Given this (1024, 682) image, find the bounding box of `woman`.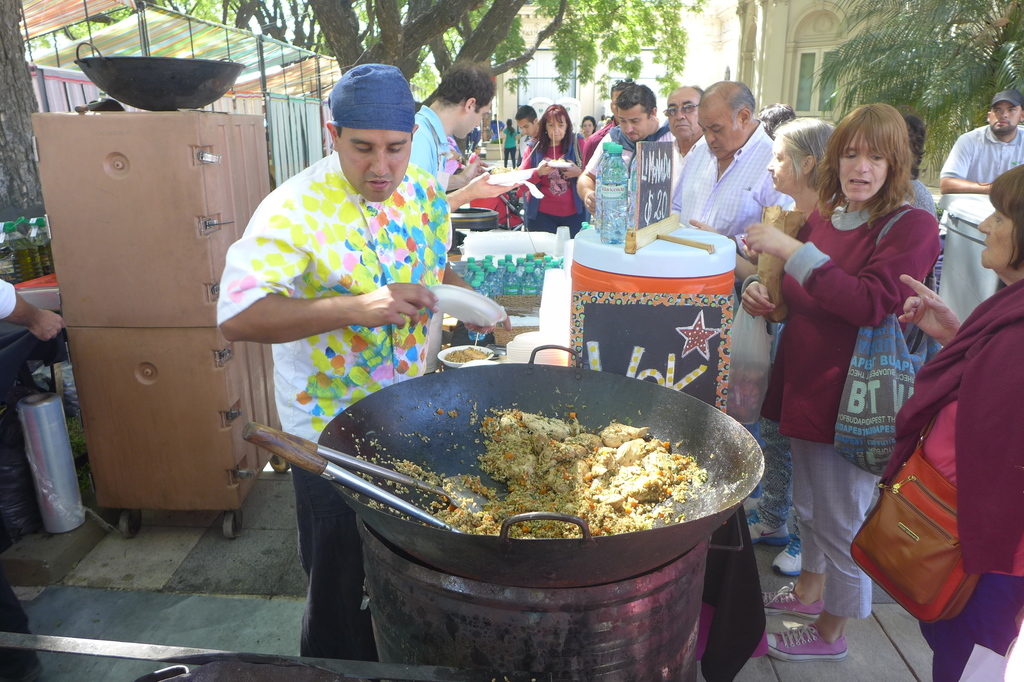
<box>515,100,589,240</box>.
